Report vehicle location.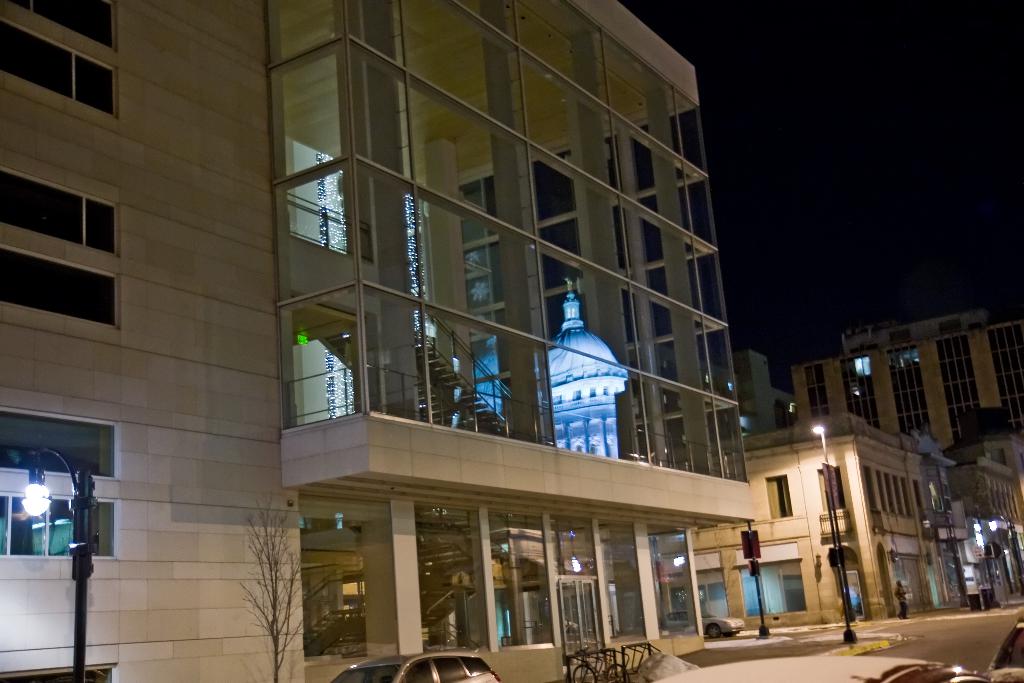
Report: (x1=570, y1=645, x2=627, y2=682).
